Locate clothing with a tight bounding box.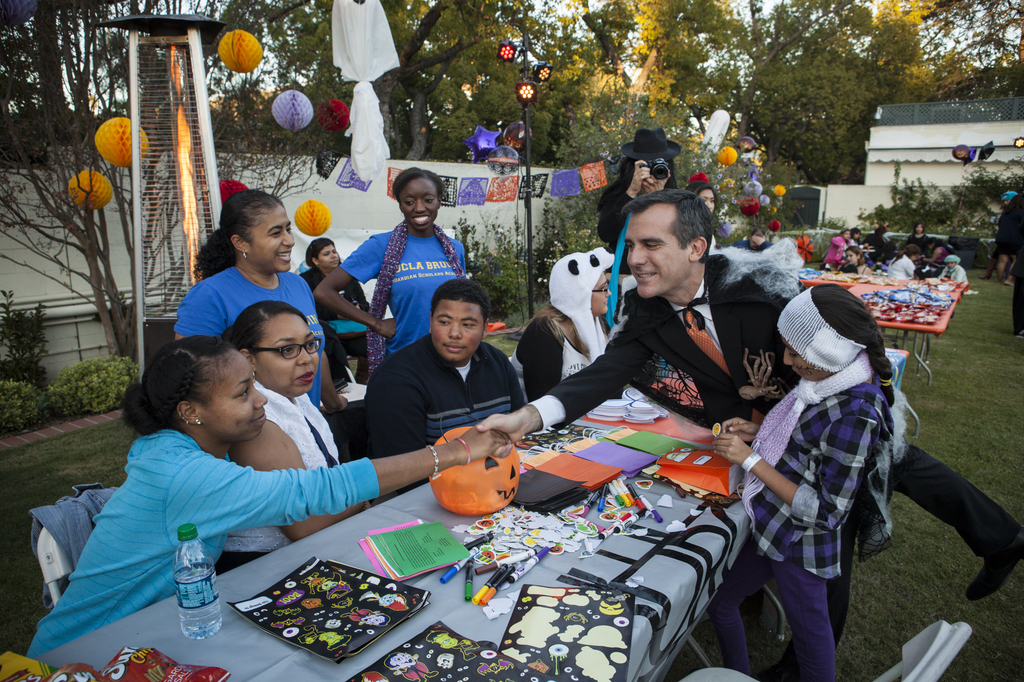
[994, 190, 1023, 340].
